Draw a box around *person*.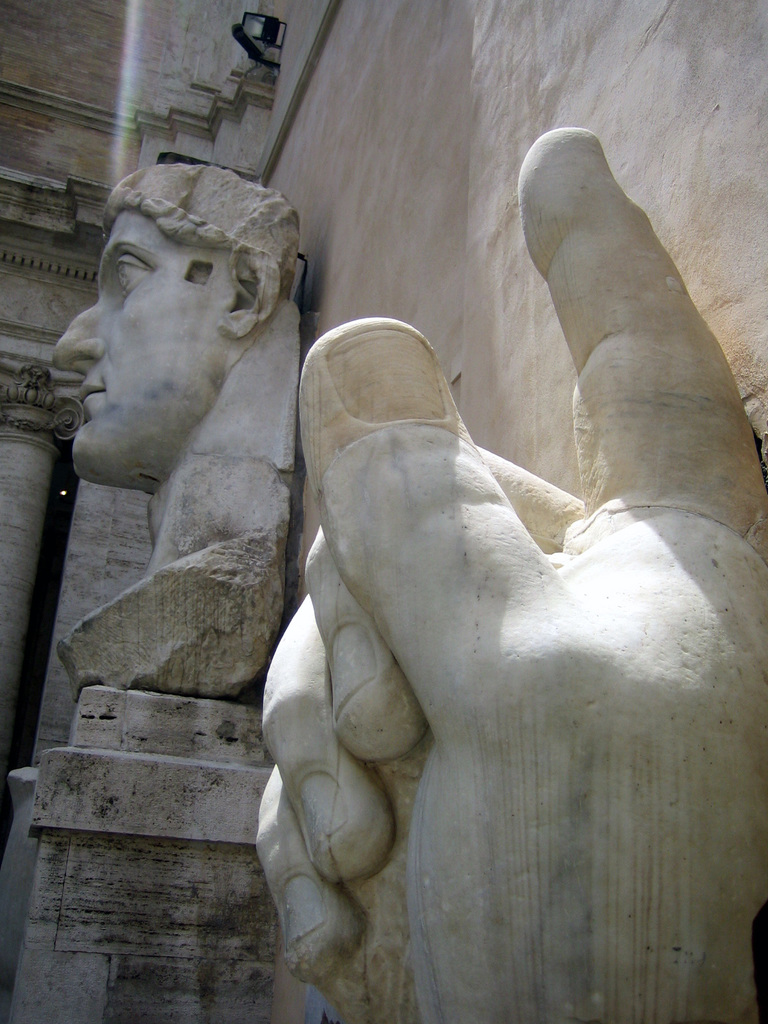
<region>58, 154, 300, 699</region>.
